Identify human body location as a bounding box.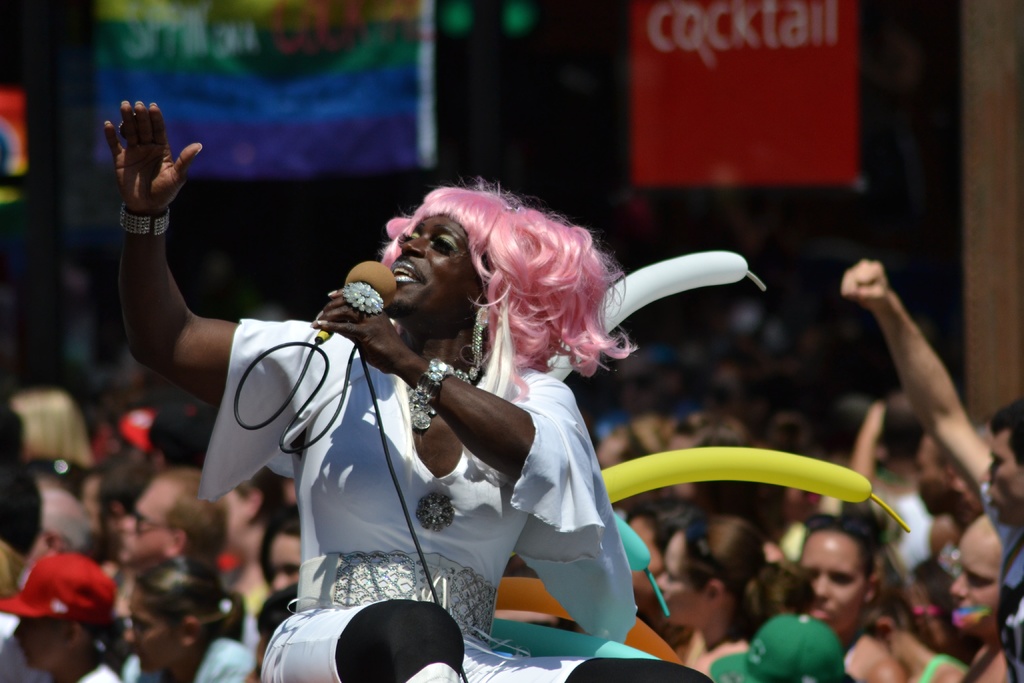
(left=104, top=99, right=716, bottom=682).
